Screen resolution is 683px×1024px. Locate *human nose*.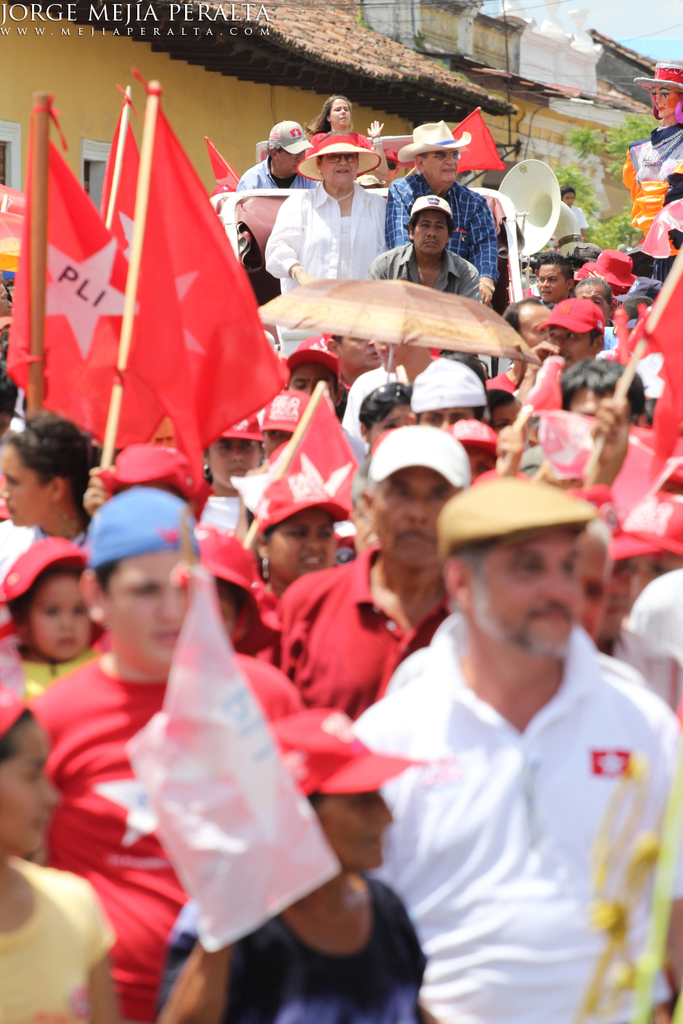
[305,533,325,550].
